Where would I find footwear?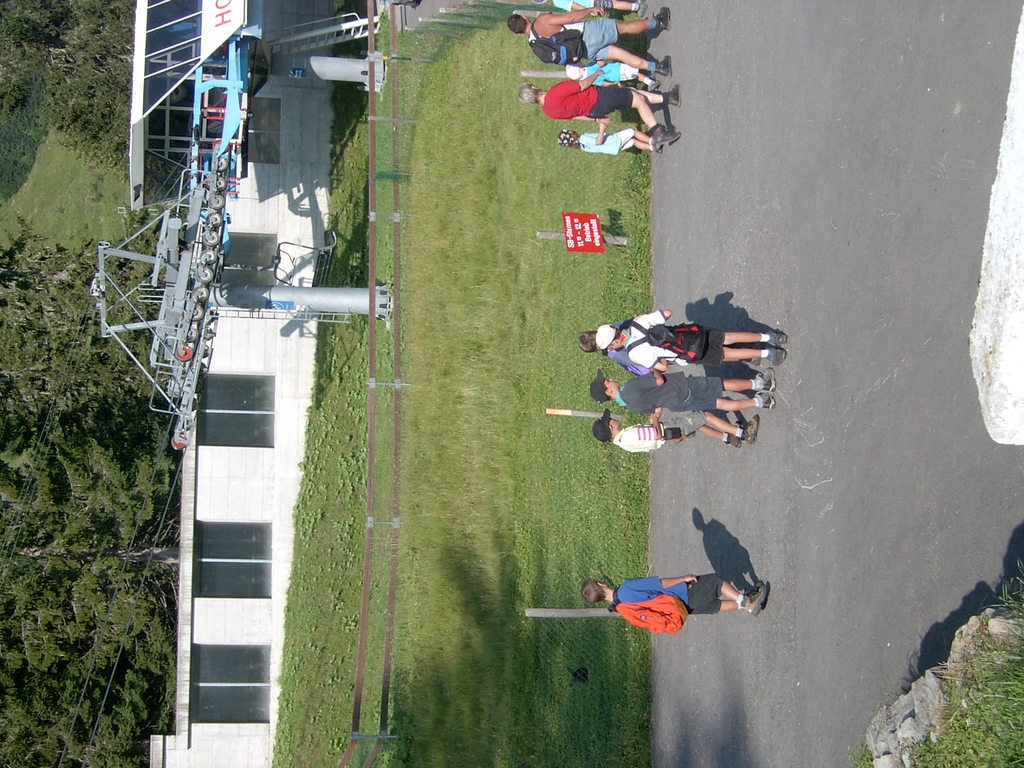
At {"left": 758, "top": 392, "right": 776, "bottom": 410}.
